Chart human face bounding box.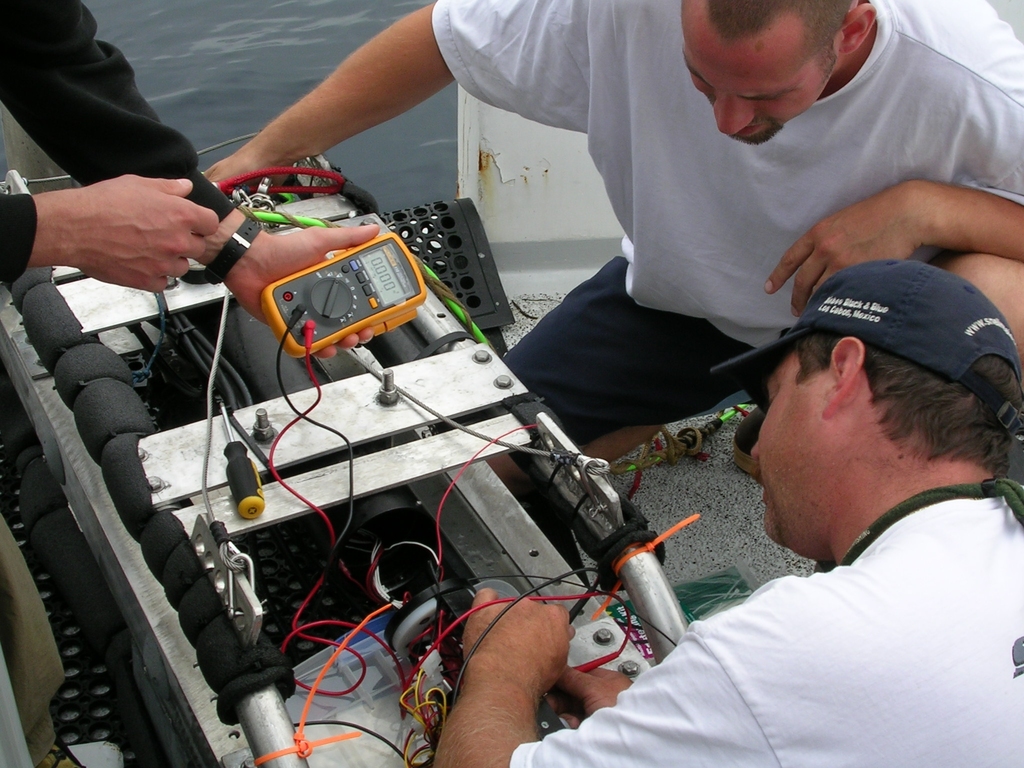
Charted: box=[687, 56, 840, 147].
